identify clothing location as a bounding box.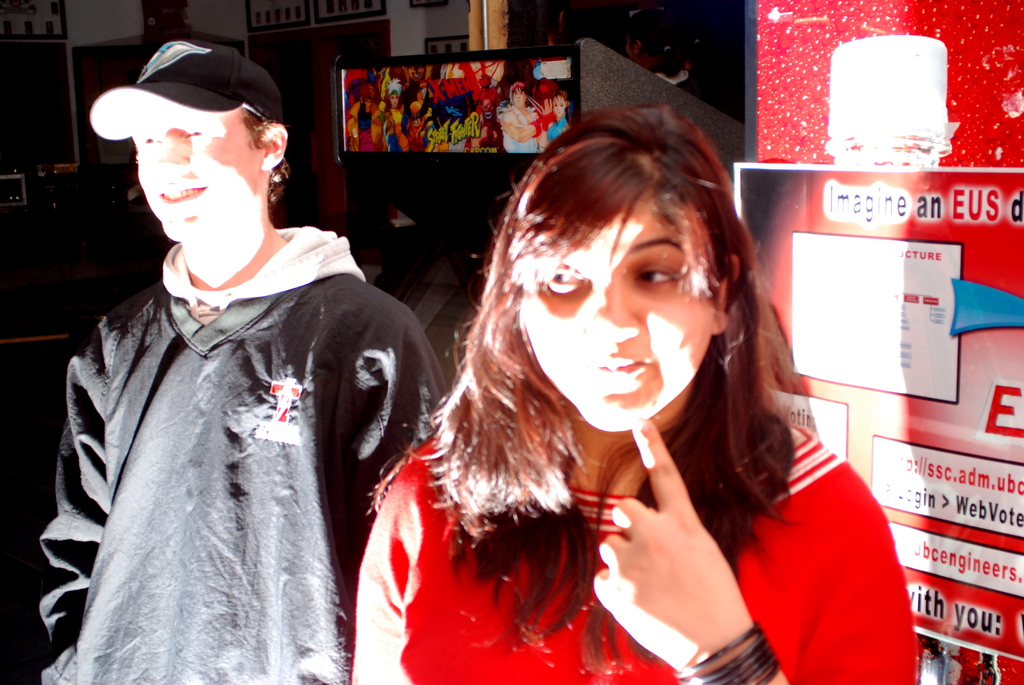
box=[656, 65, 714, 103].
